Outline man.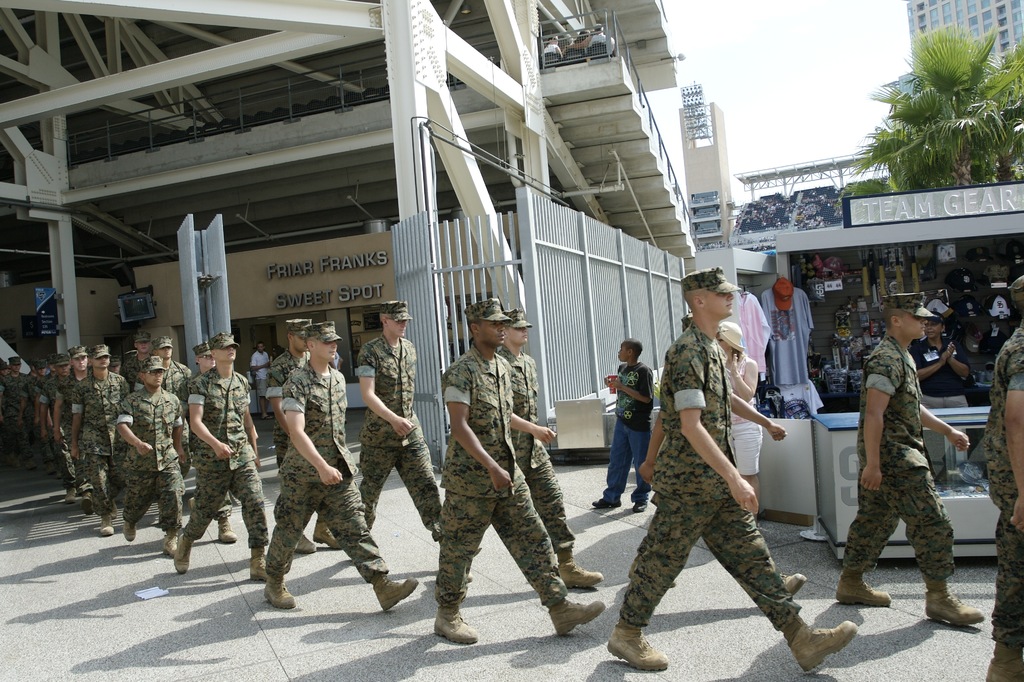
Outline: rect(250, 342, 274, 421).
